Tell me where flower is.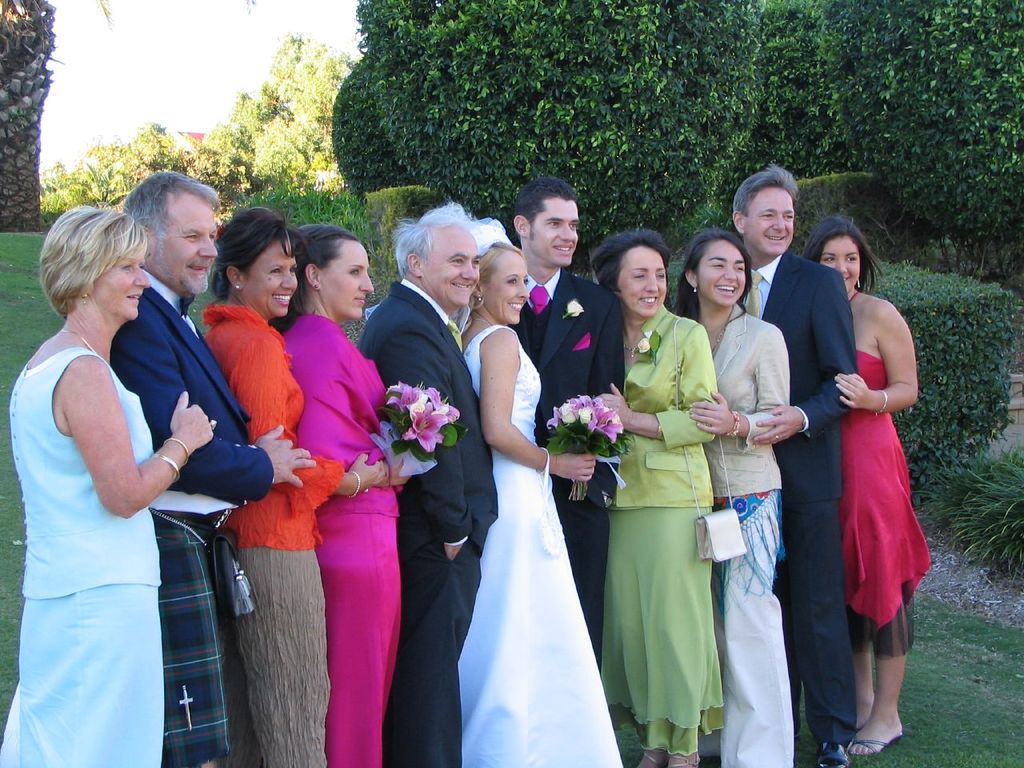
flower is at region(567, 295, 586, 319).
